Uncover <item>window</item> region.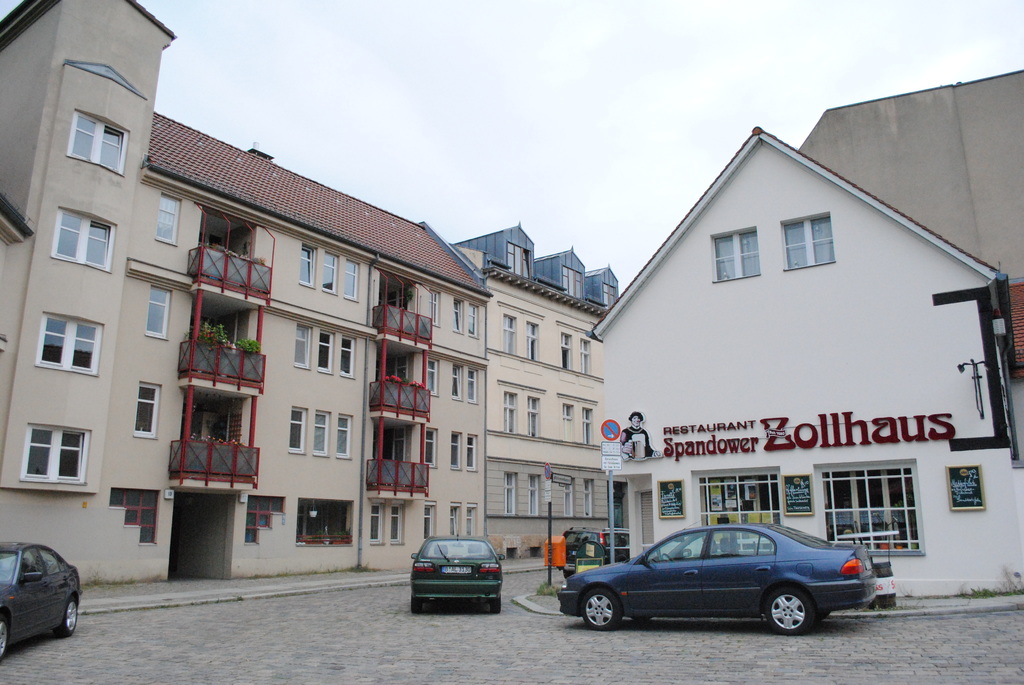
Uncovered: l=426, t=425, r=436, b=469.
